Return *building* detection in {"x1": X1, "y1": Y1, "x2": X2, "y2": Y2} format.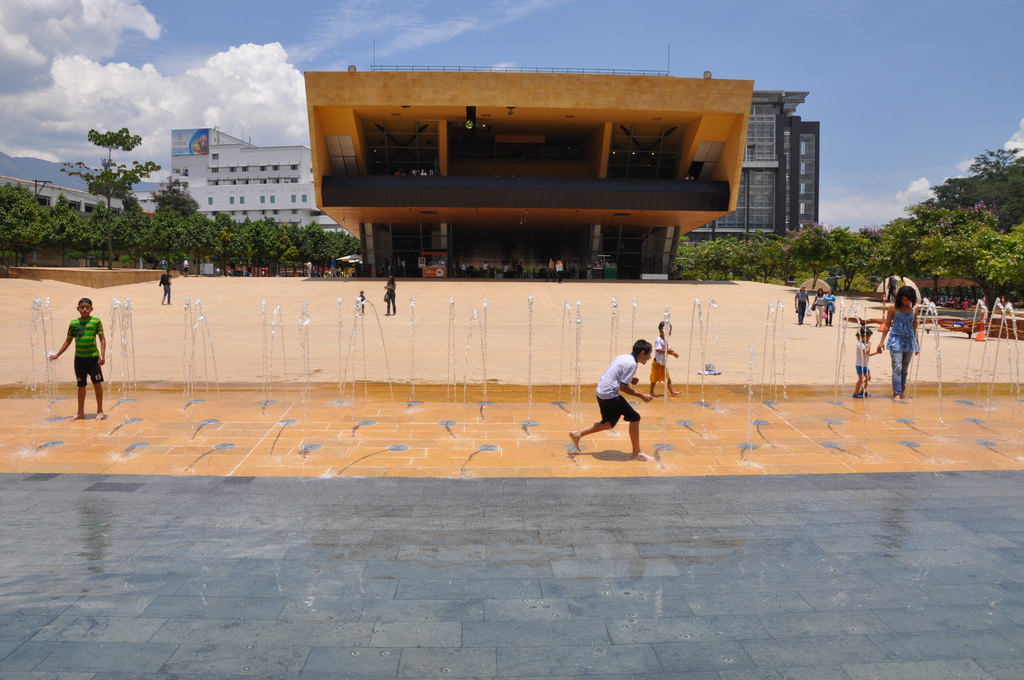
{"x1": 685, "y1": 94, "x2": 819, "y2": 239}.
